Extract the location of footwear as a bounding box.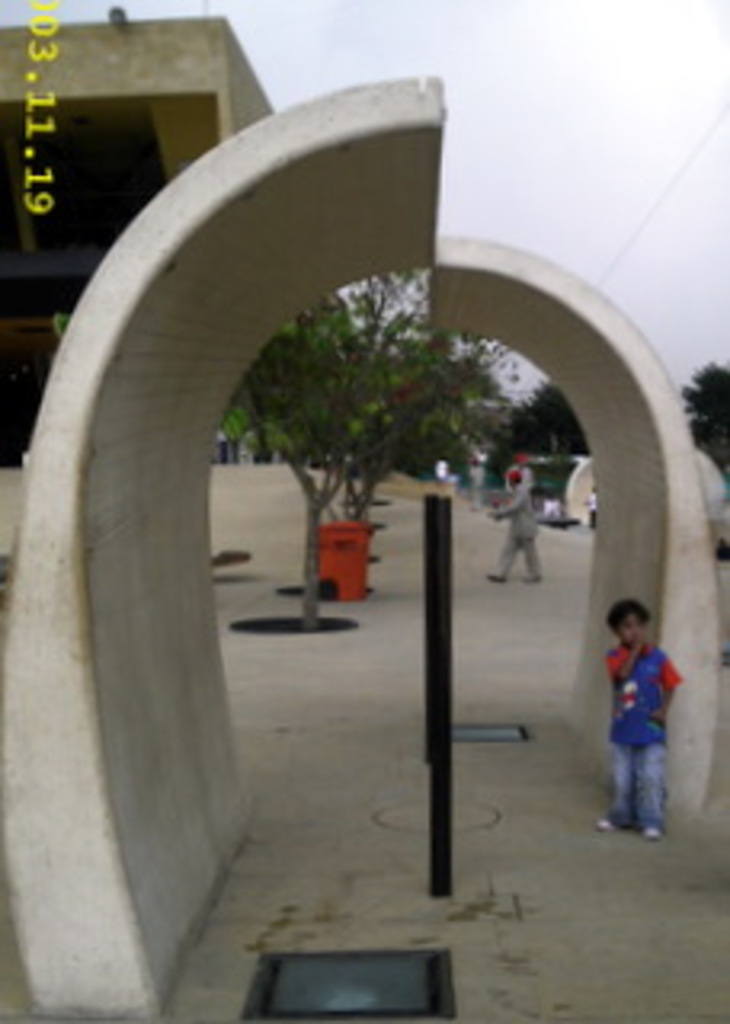
(519, 579, 535, 582).
